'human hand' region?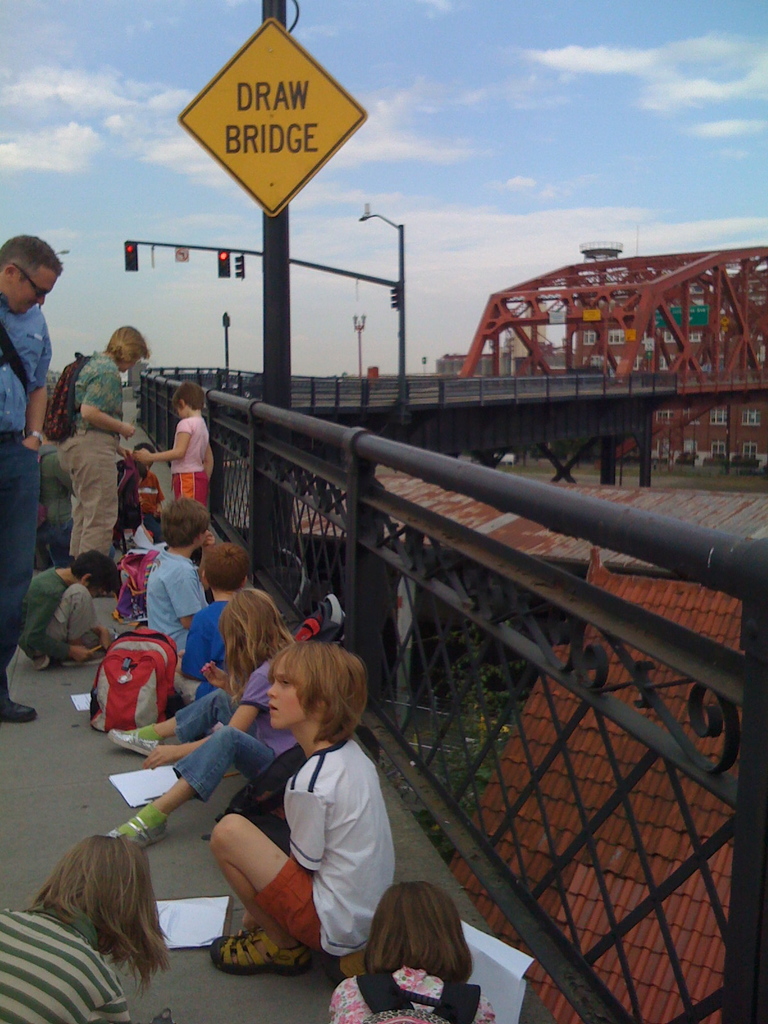
(242, 910, 261, 936)
